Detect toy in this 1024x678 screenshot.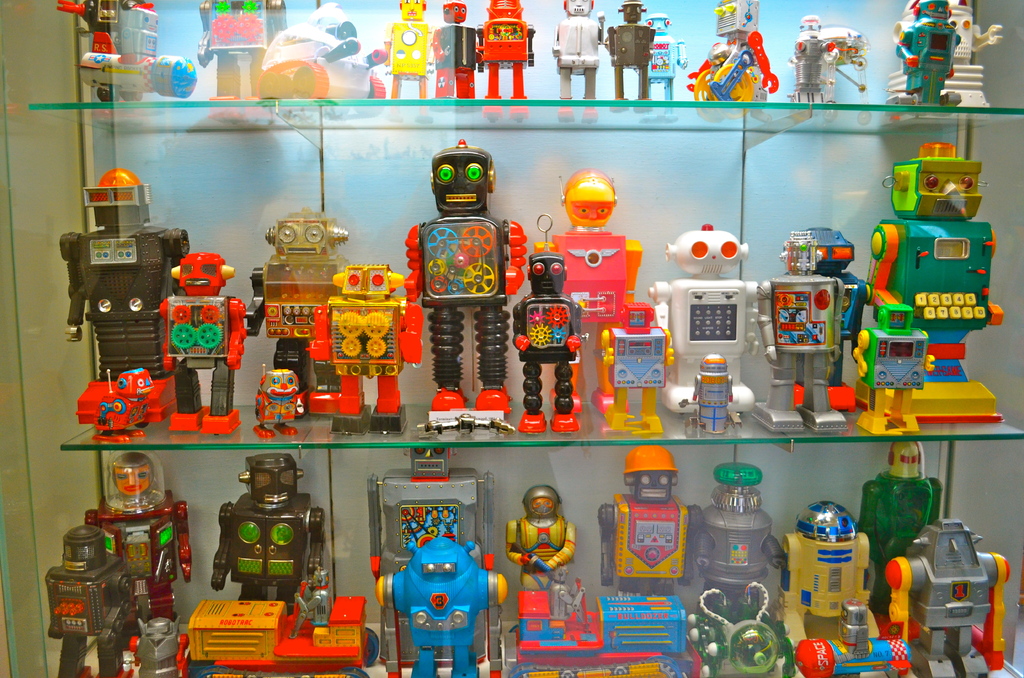
Detection: [x1=701, y1=581, x2=797, y2=677].
